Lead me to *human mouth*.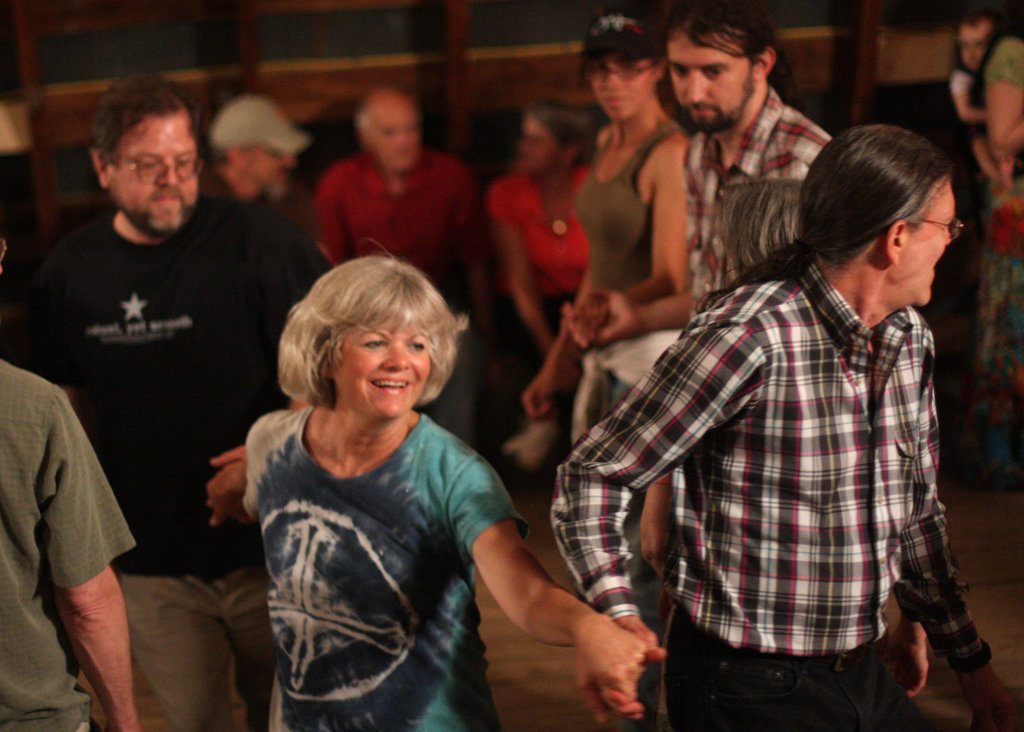
Lead to {"x1": 371, "y1": 374, "x2": 409, "y2": 393}.
